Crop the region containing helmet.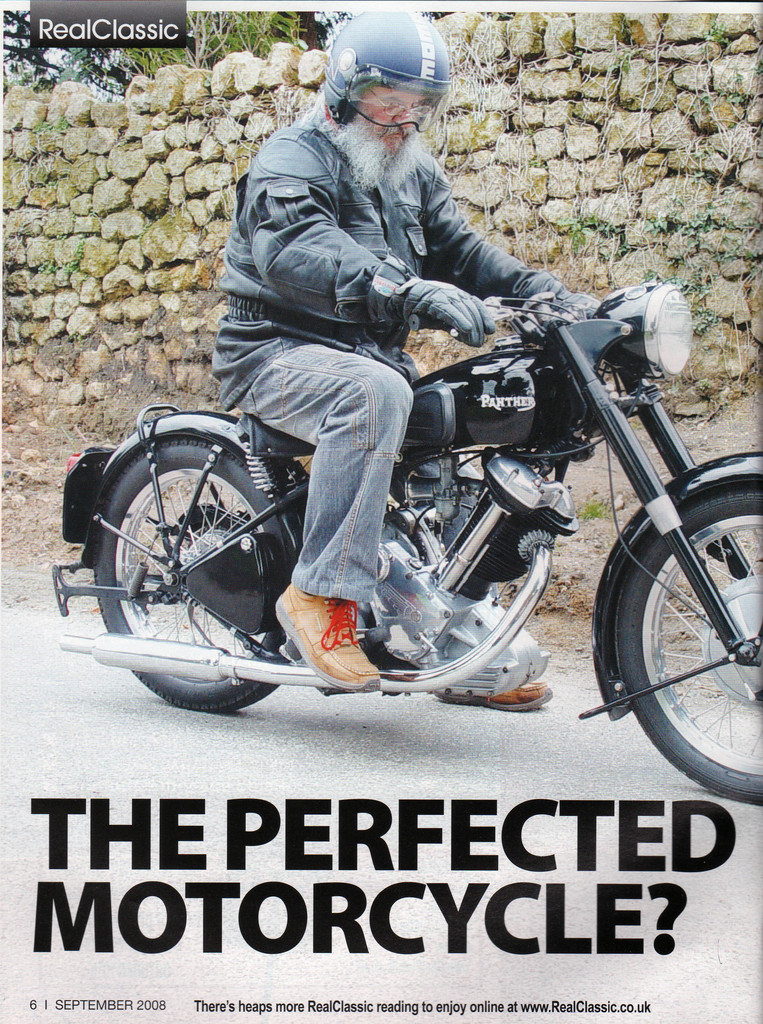
Crop region: left=323, top=12, right=456, bottom=143.
